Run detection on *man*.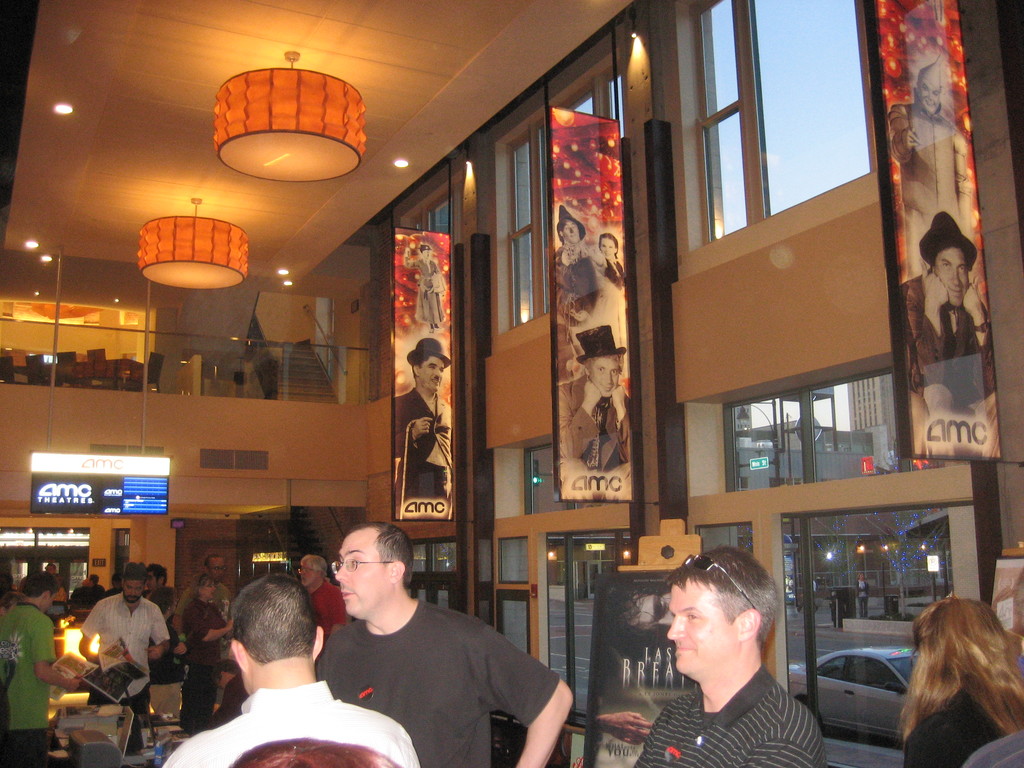
Result: [left=400, top=244, right=442, bottom=332].
